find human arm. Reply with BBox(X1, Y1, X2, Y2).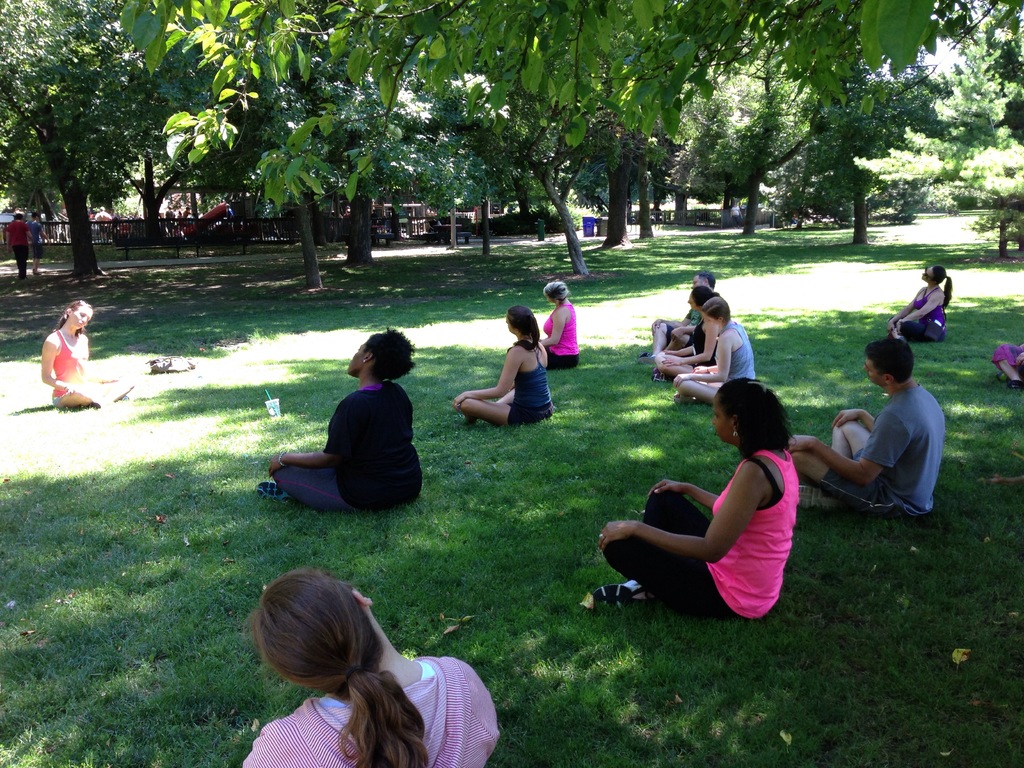
BBox(666, 325, 715, 362).
